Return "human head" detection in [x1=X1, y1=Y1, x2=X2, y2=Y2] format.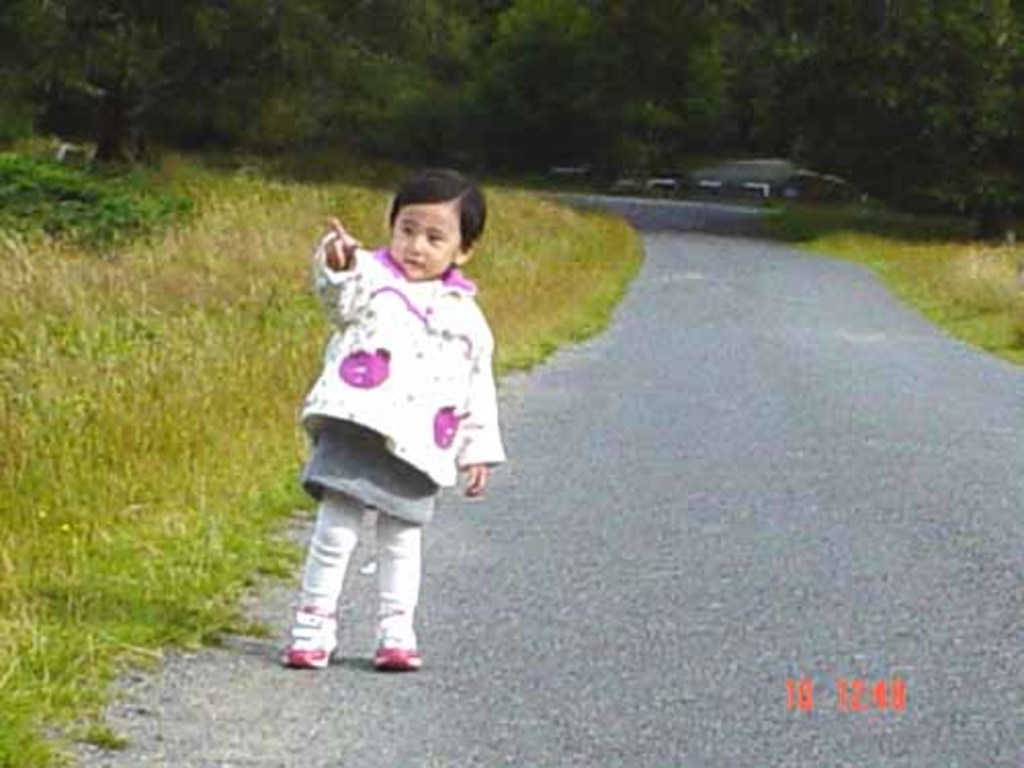
[x1=367, y1=168, x2=489, y2=276].
